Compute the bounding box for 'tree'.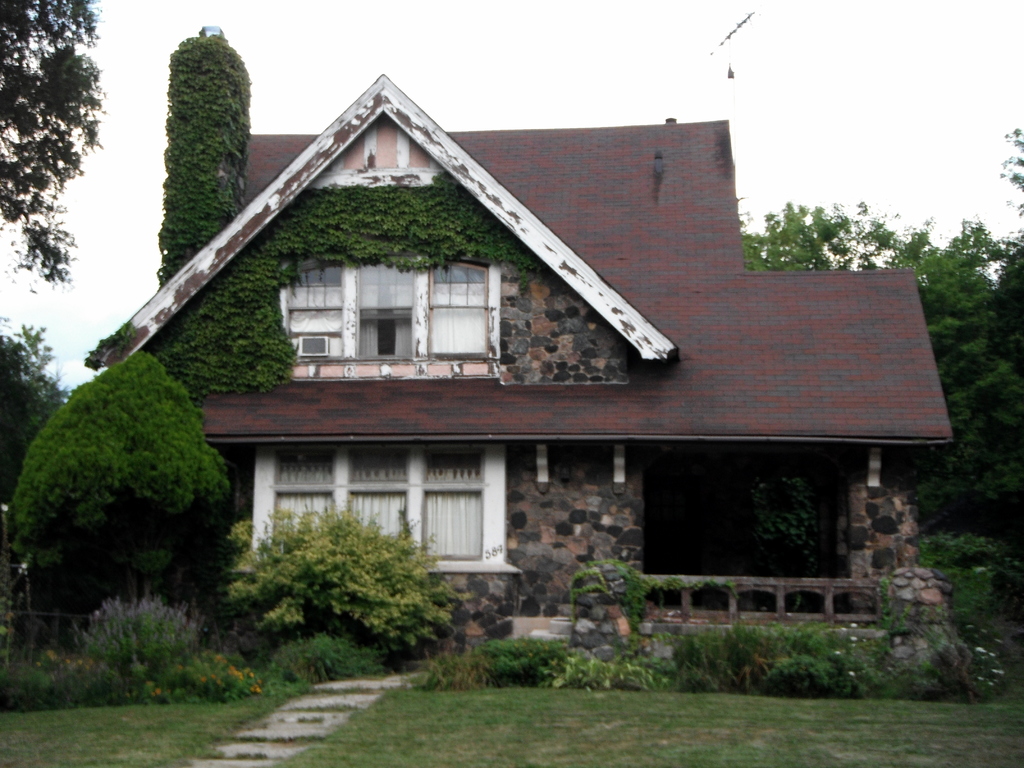
region(138, 16, 256, 257).
